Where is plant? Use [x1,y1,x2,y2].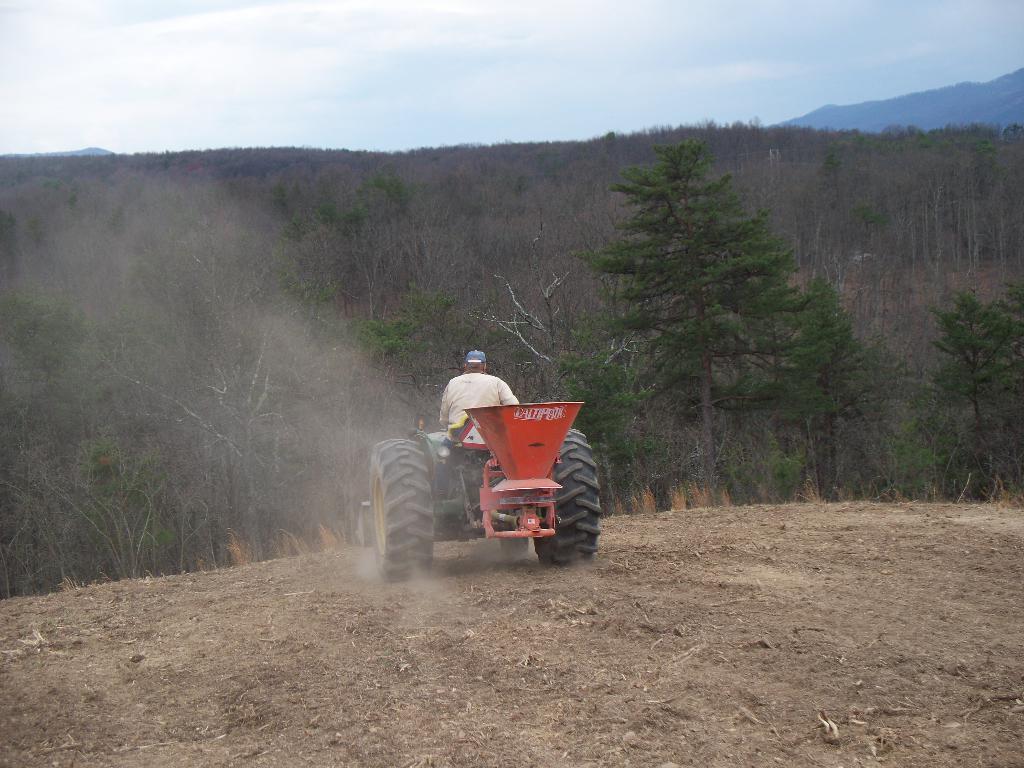
[628,488,641,515].
